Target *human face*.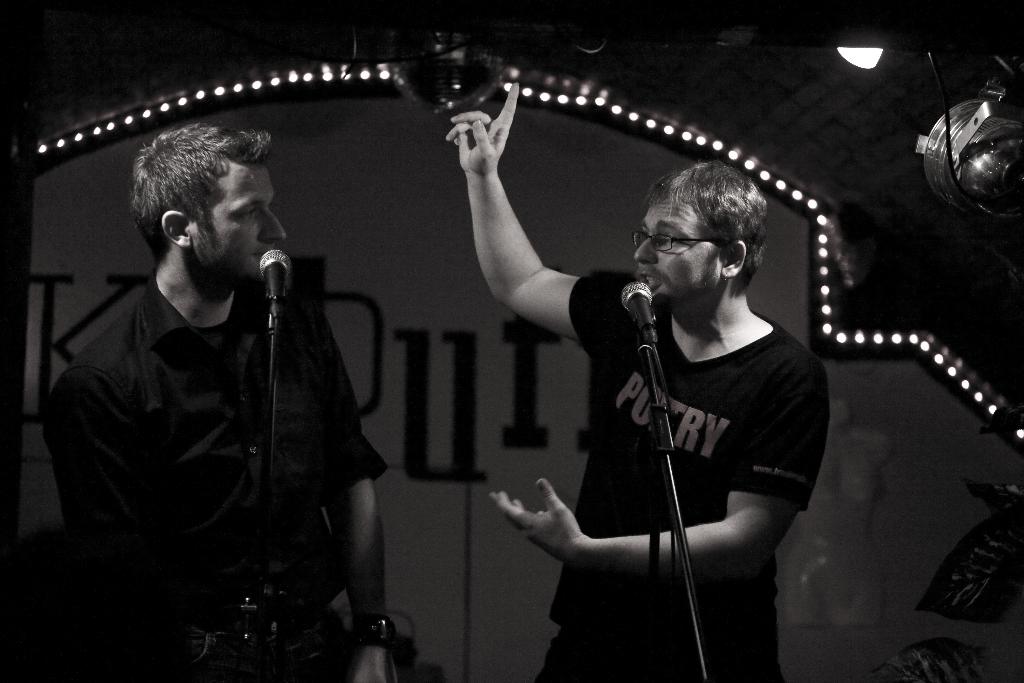
Target region: left=188, top=162, right=286, bottom=283.
